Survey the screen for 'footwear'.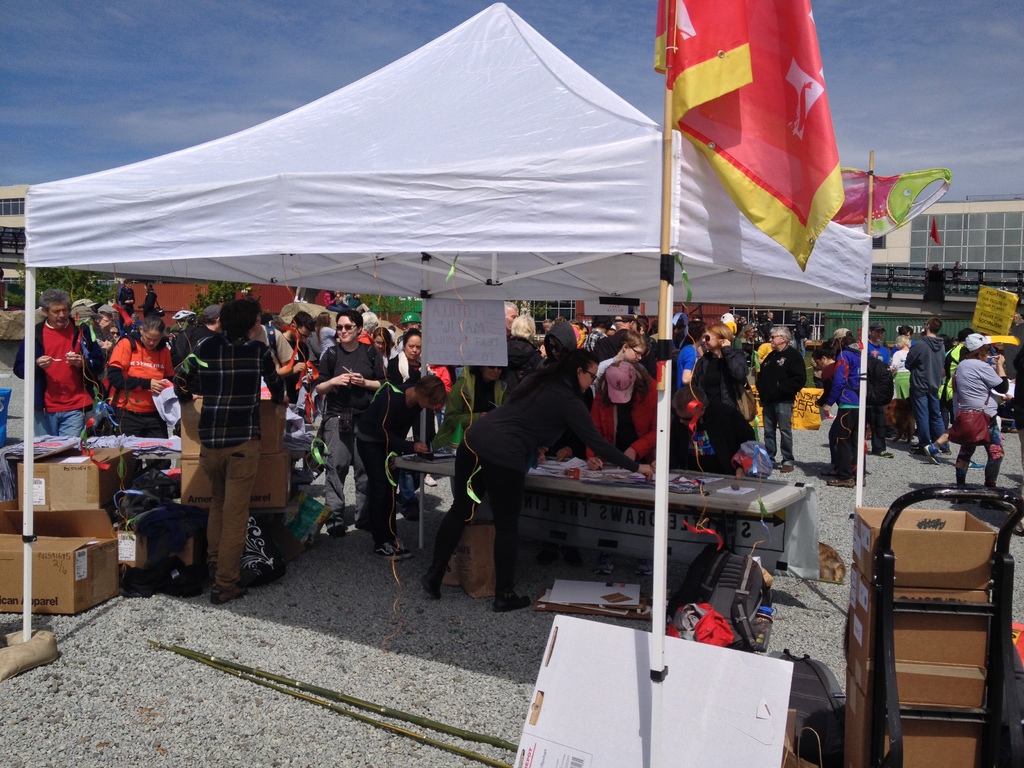
Survey found: bbox=[564, 545, 584, 568].
